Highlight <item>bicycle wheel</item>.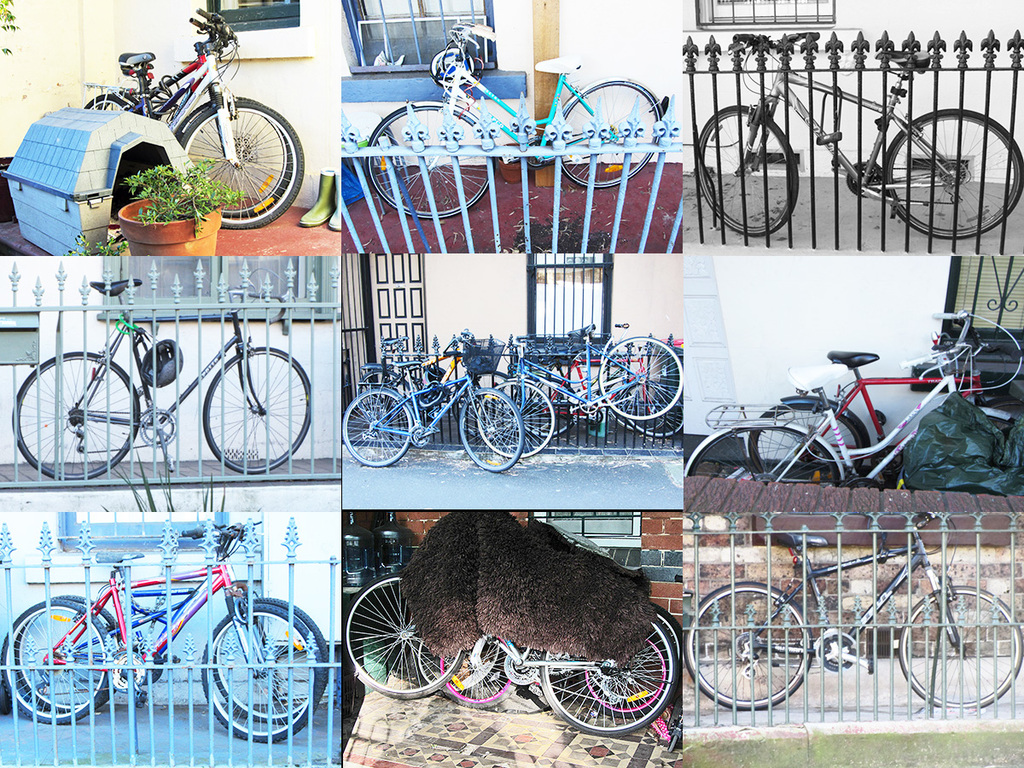
Highlighted region: bbox=(168, 101, 291, 212).
